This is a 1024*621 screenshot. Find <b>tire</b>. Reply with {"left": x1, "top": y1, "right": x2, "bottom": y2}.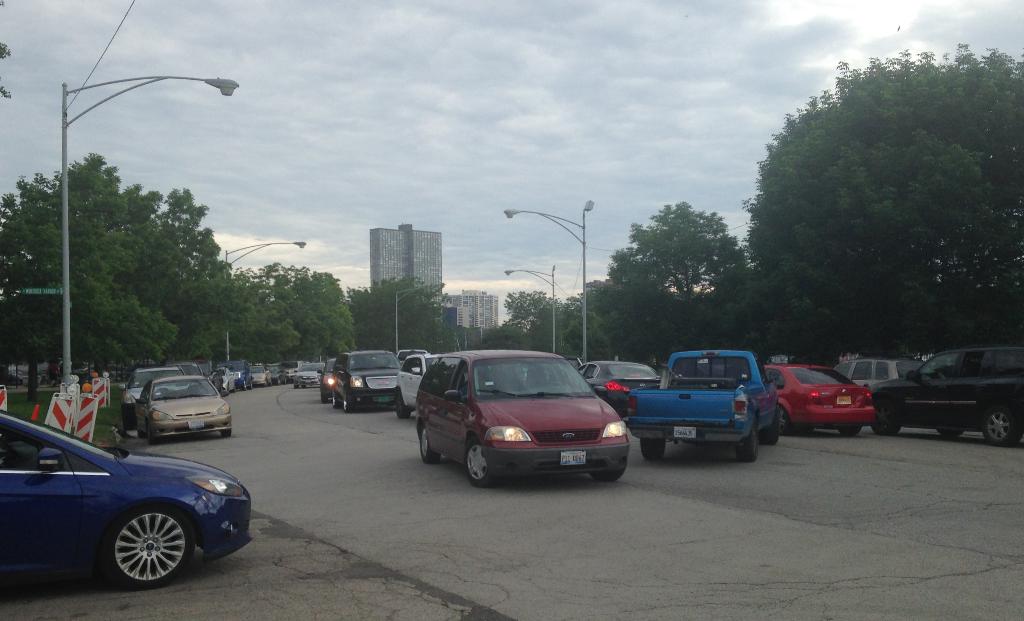
{"left": 104, "top": 503, "right": 201, "bottom": 592}.
